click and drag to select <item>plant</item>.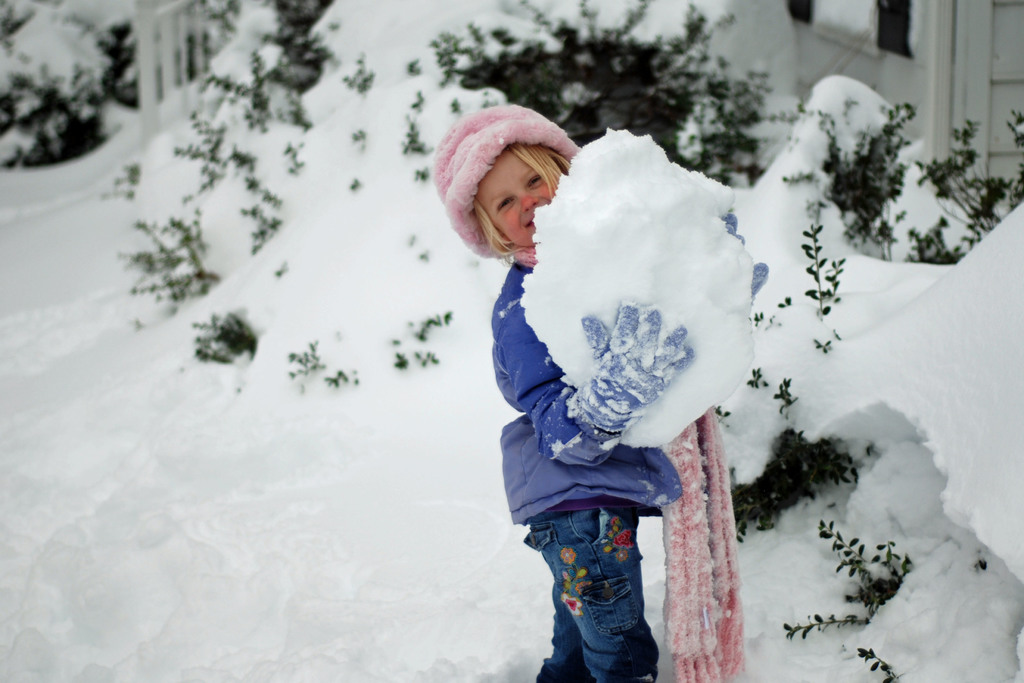
Selection: region(390, 335, 402, 350).
